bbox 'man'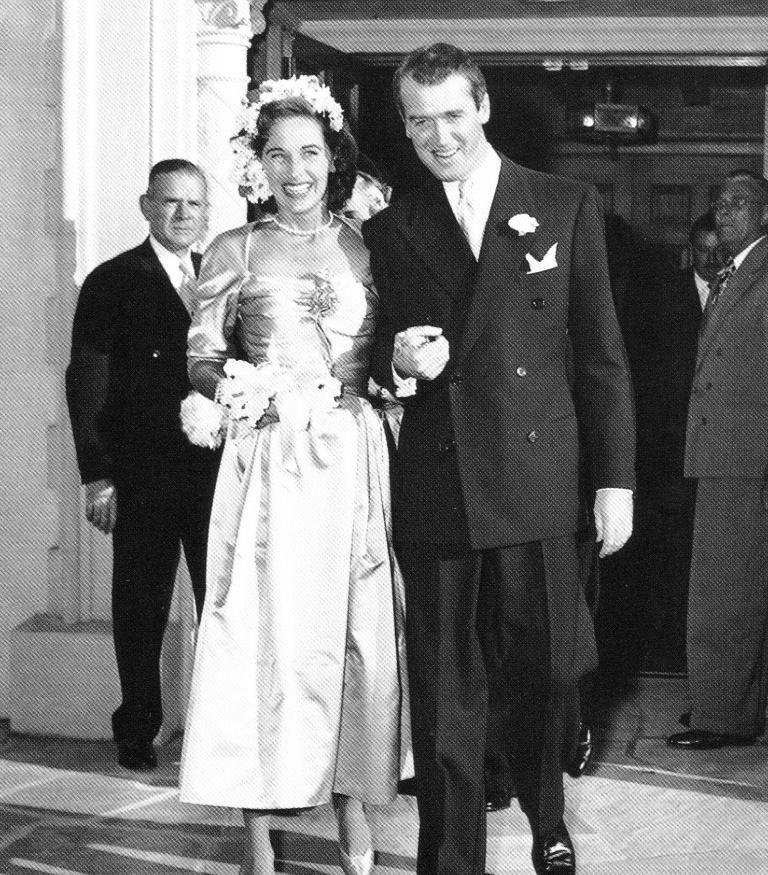
[x1=669, y1=171, x2=767, y2=748]
